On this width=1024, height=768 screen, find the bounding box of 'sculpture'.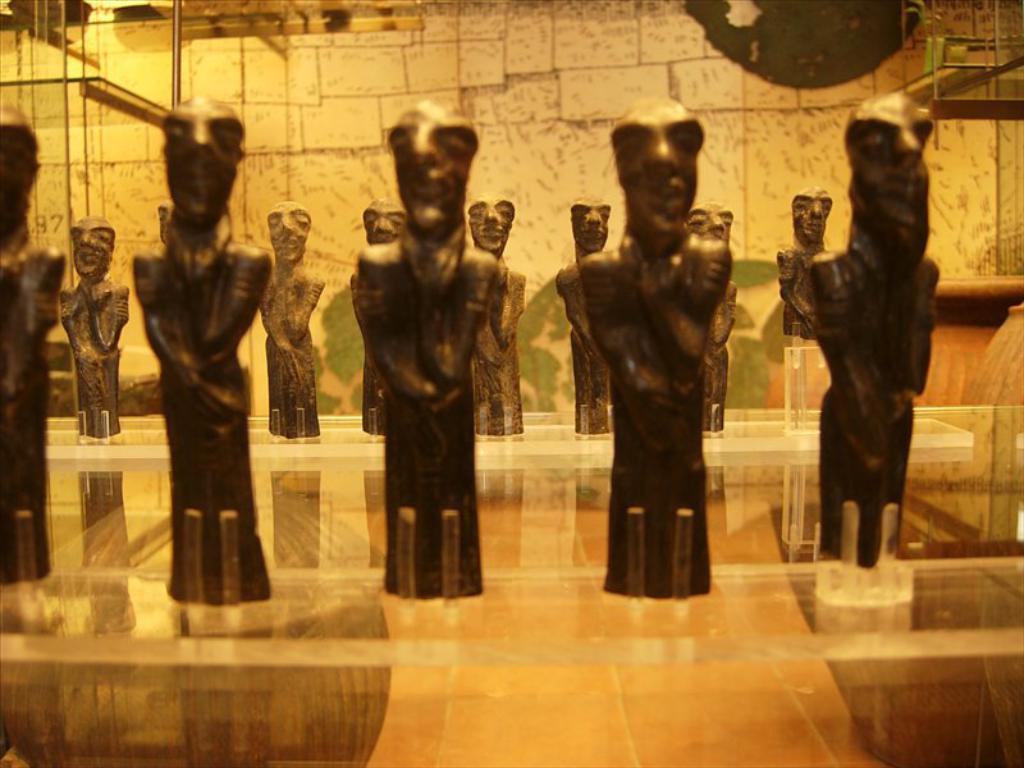
Bounding box: [768, 172, 842, 389].
